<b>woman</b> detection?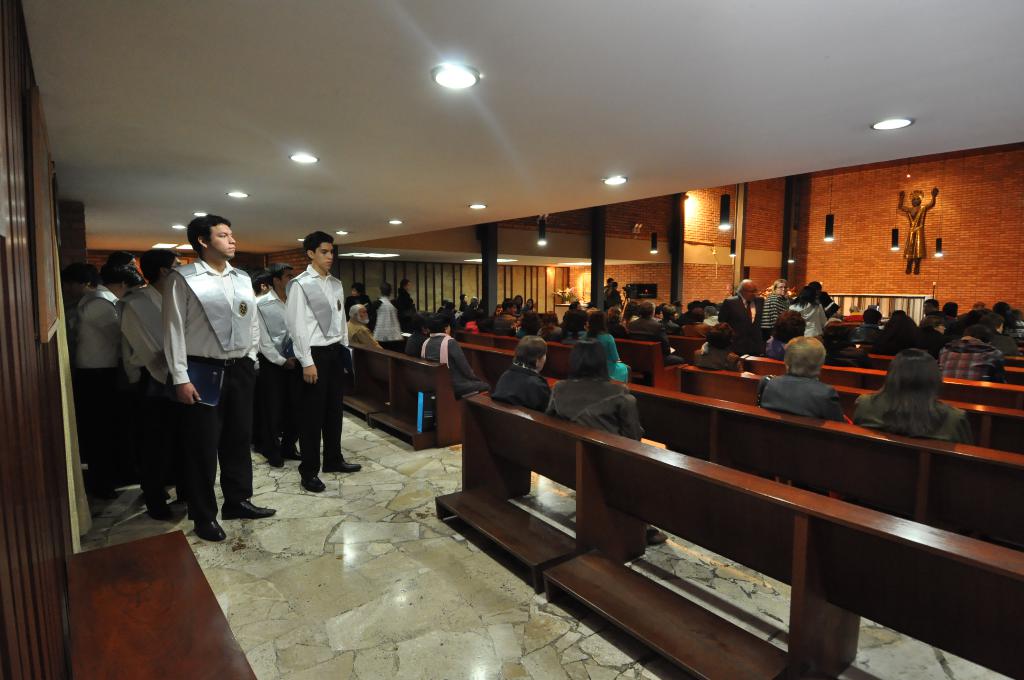
BBox(513, 295, 524, 311)
